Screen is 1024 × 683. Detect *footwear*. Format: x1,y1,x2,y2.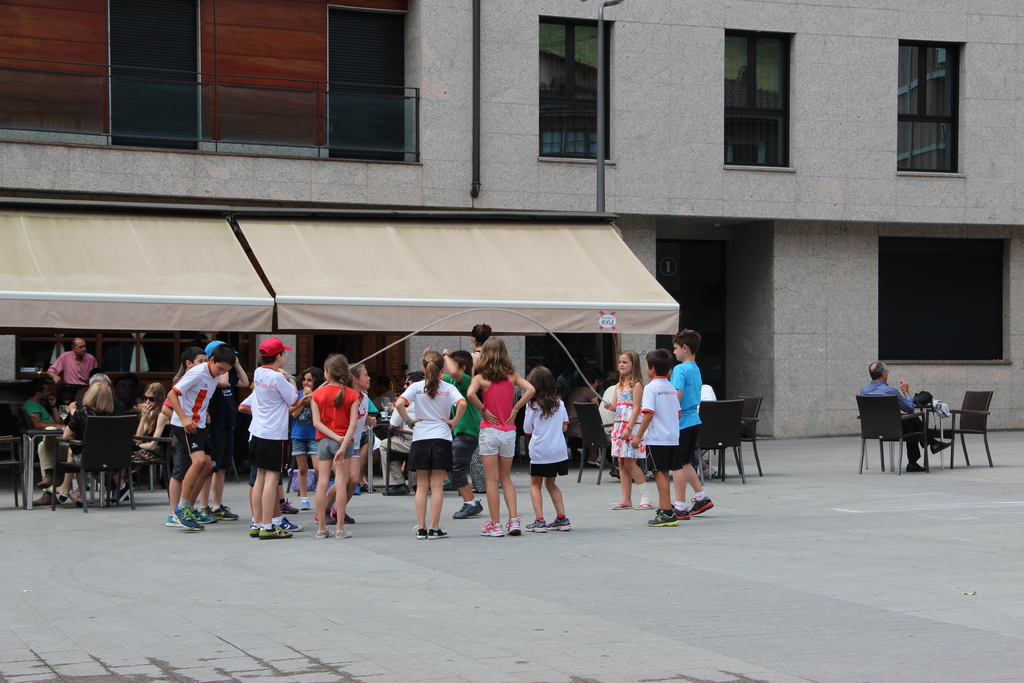
337,530,354,541.
